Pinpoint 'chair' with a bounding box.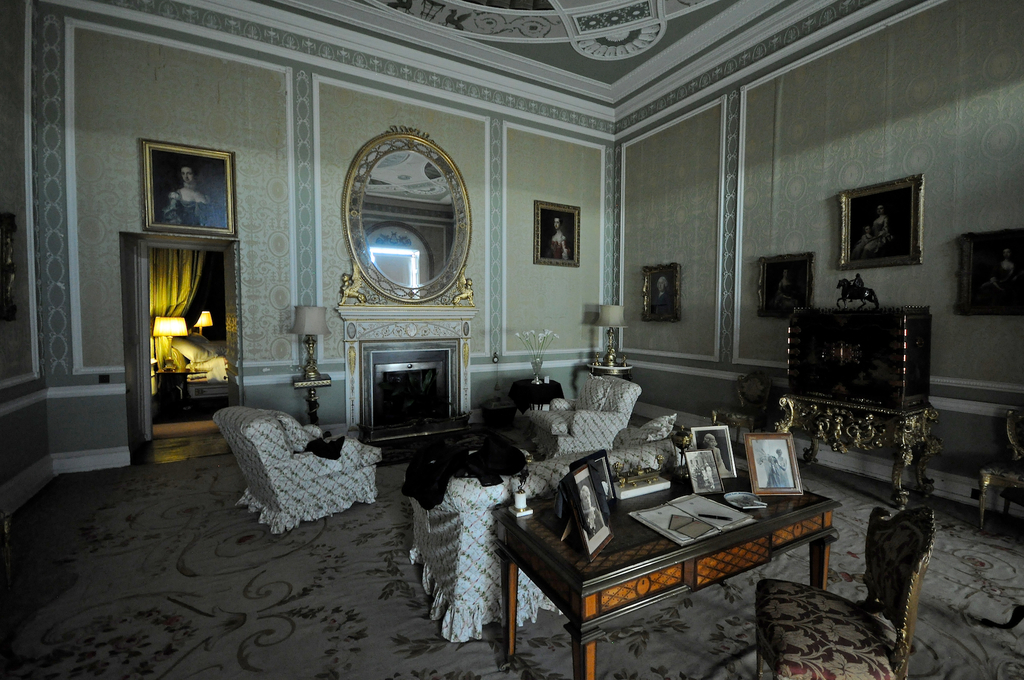
x1=219, y1=407, x2=381, y2=530.
